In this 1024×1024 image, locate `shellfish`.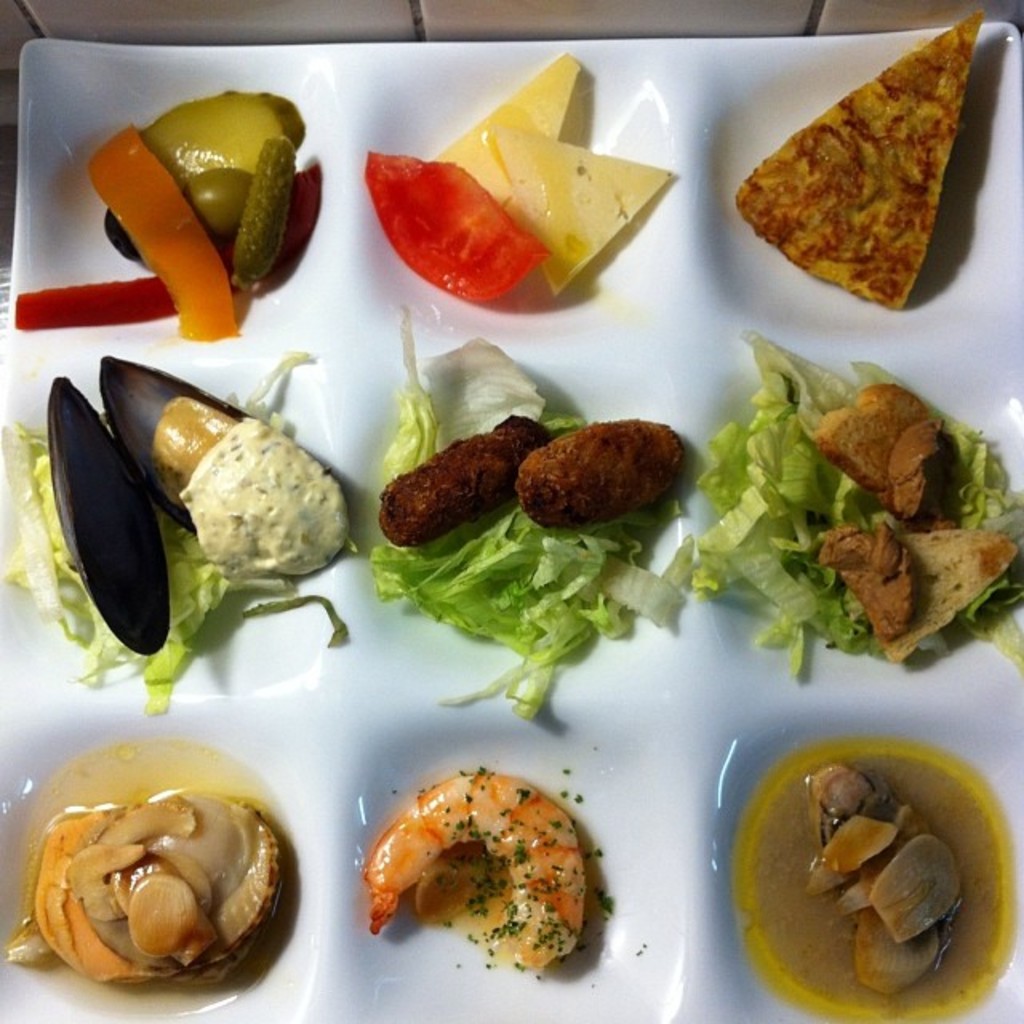
Bounding box: pyautogui.locateOnScreen(379, 413, 549, 541).
